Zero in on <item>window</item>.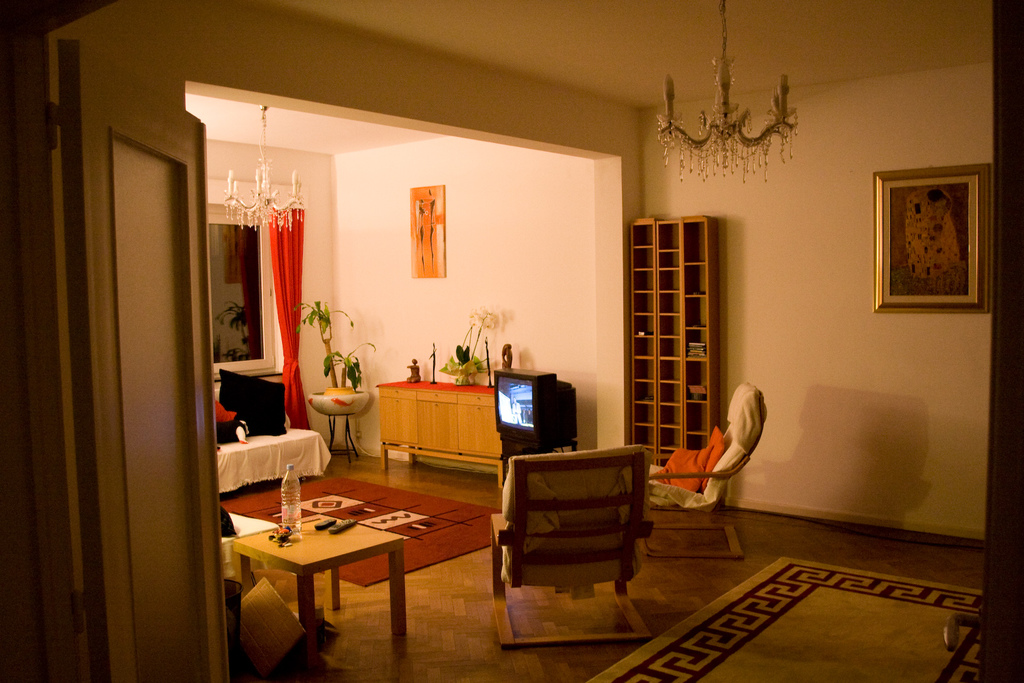
Zeroed in: [204, 203, 278, 388].
